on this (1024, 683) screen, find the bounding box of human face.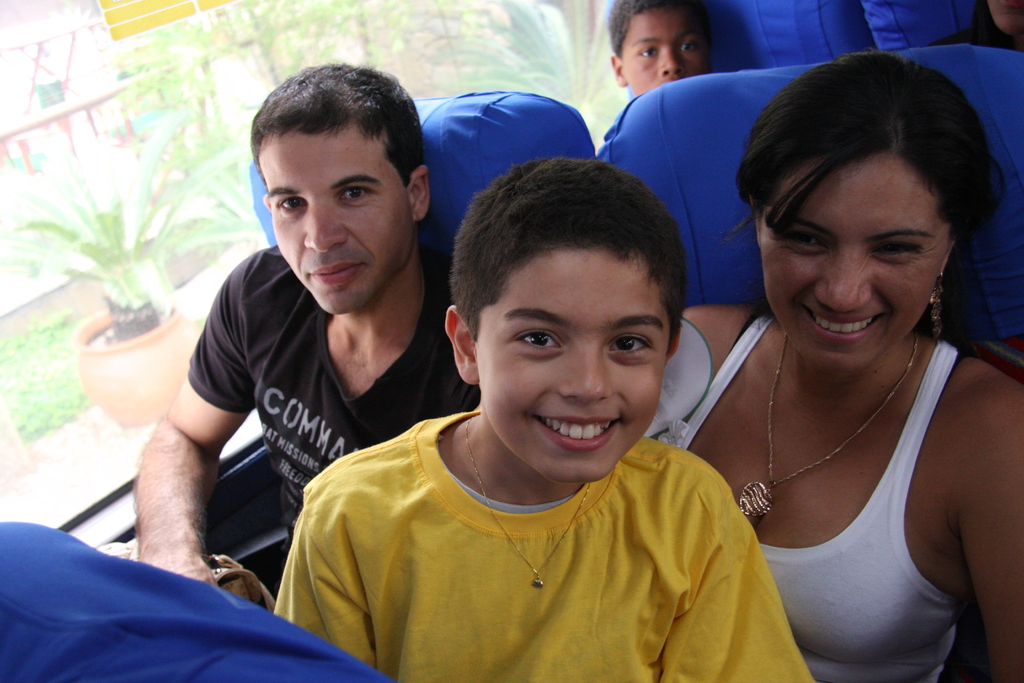
Bounding box: <bbox>621, 12, 703, 96</bbox>.
